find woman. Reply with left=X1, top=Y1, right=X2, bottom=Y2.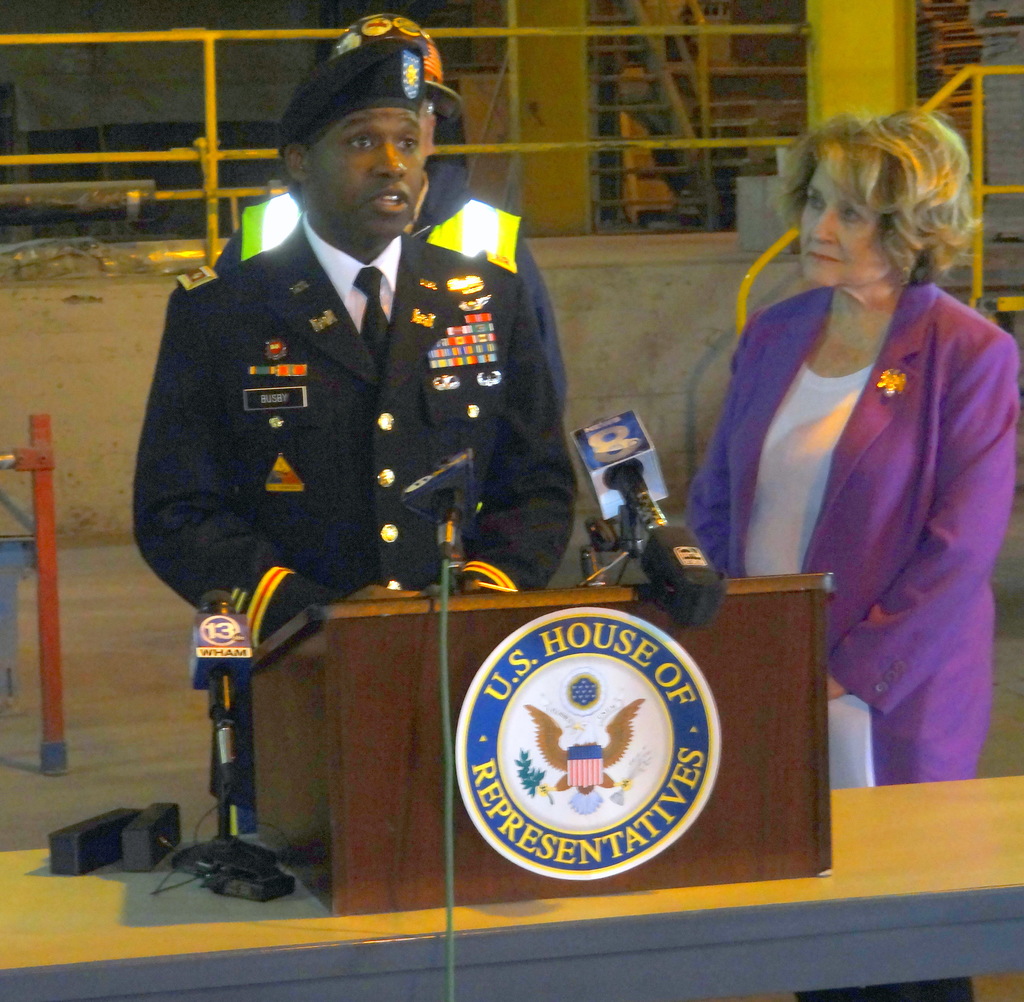
left=688, top=100, right=1012, bottom=800.
